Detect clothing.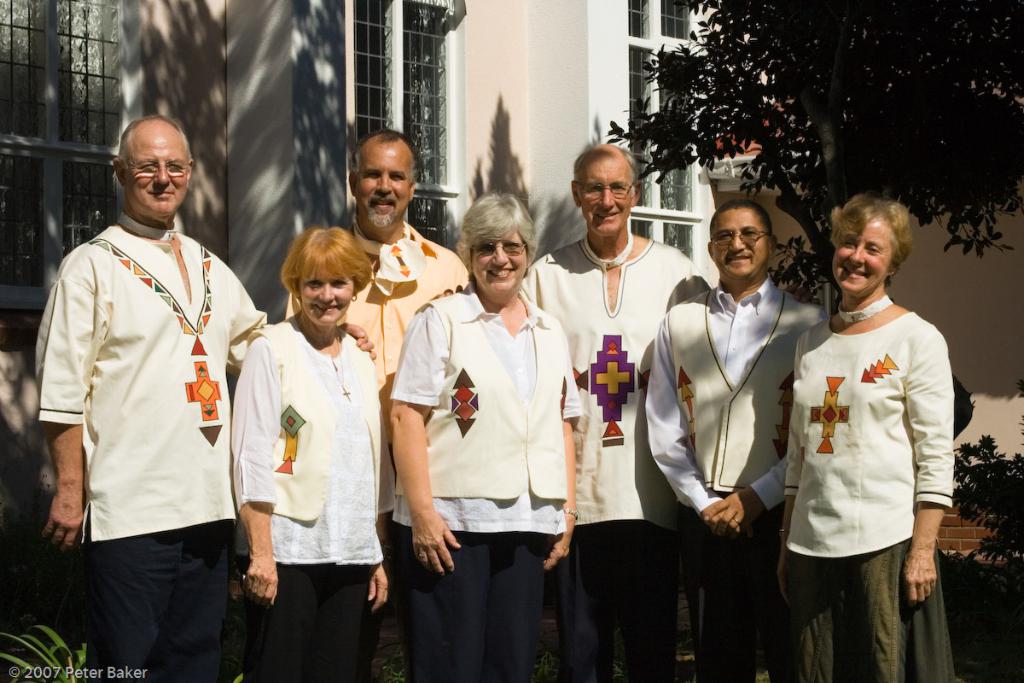
Detected at <box>790,546,964,682</box>.
